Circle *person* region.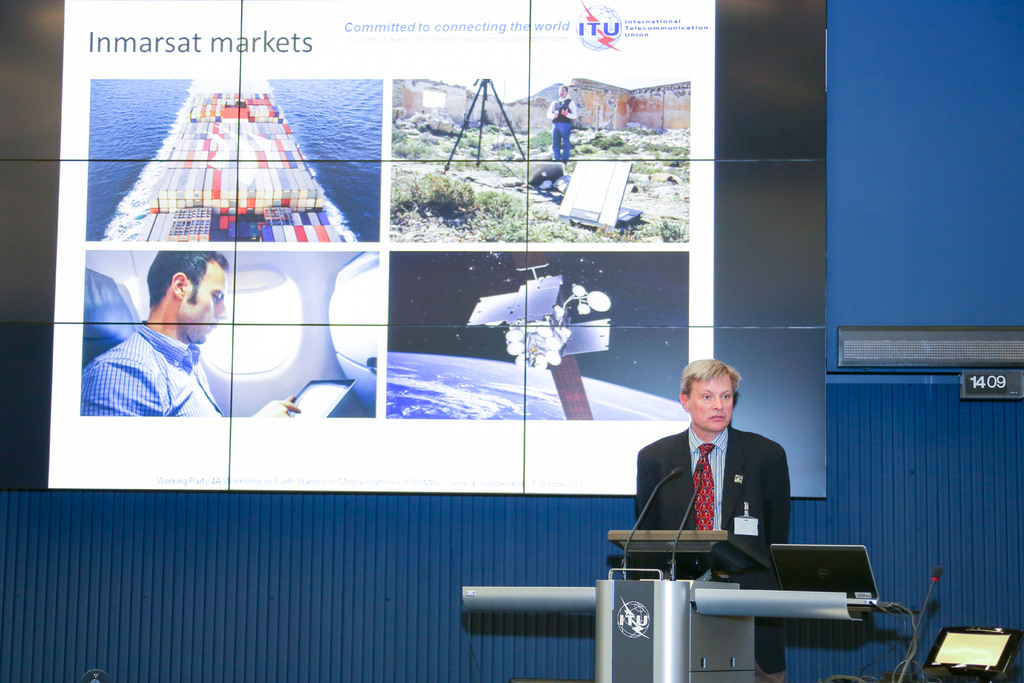
Region: [left=77, top=251, right=298, bottom=417].
